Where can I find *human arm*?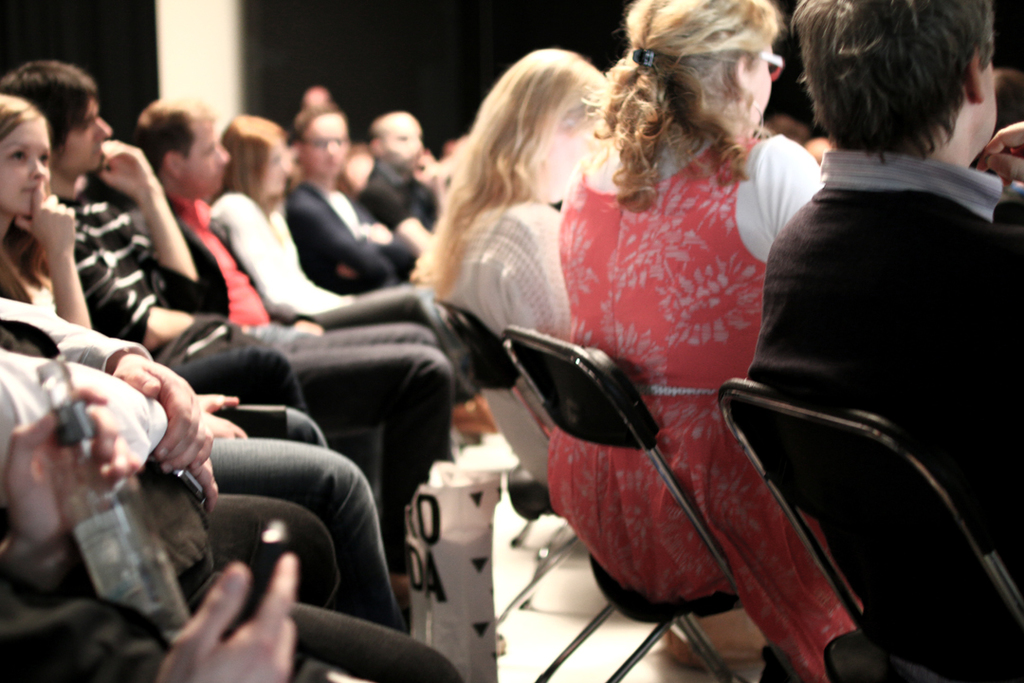
You can find it at [x1=378, y1=181, x2=434, y2=224].
